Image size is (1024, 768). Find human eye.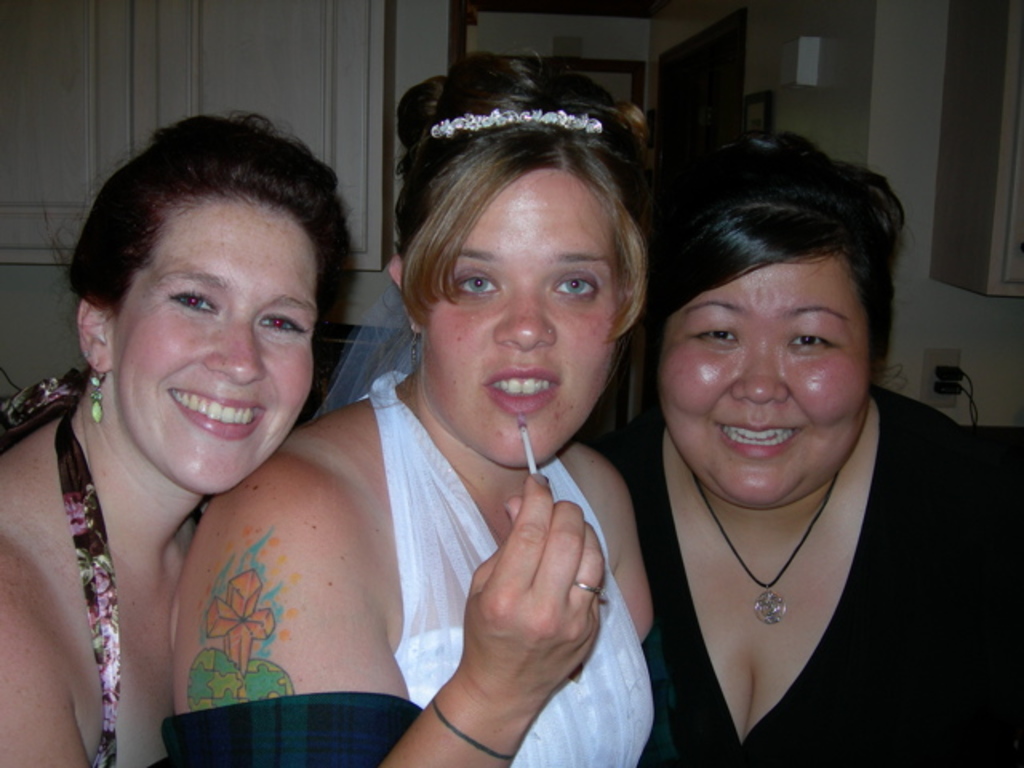
crop(166, 288, 224, 314).
